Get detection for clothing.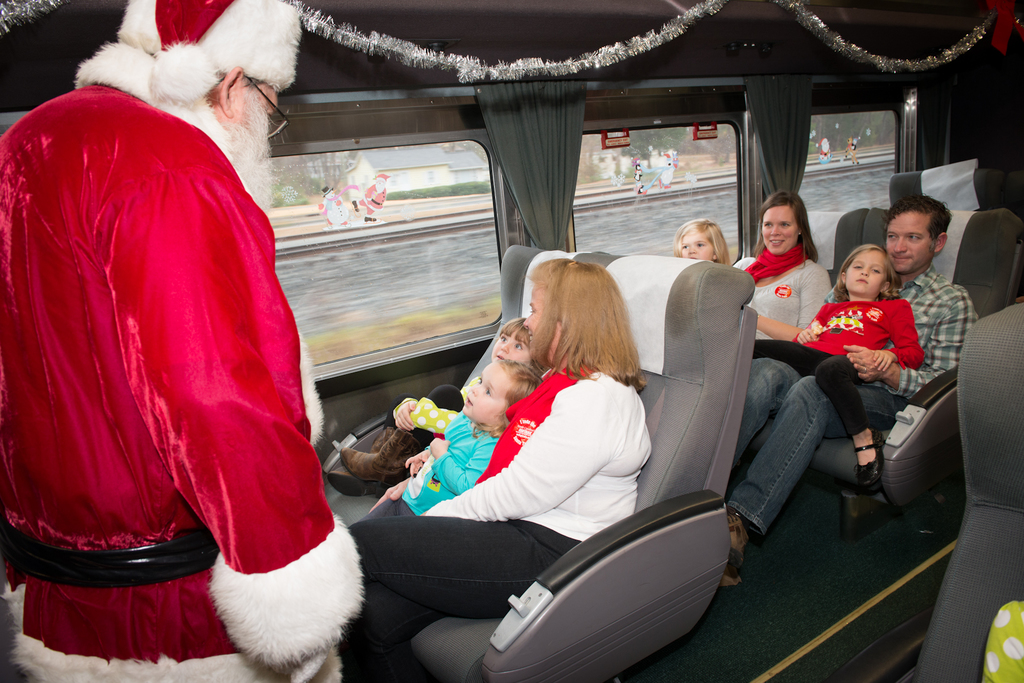
Detection: detection(819, 148, 831, 161).
